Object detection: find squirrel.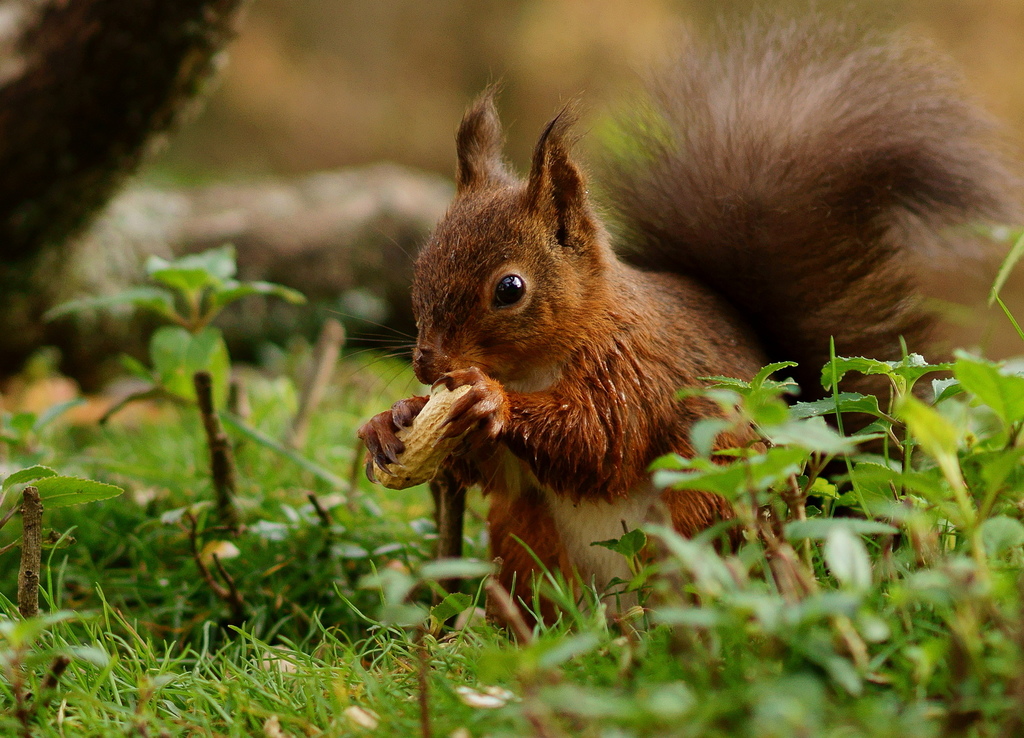
region(320, 0, 1022, 639).
